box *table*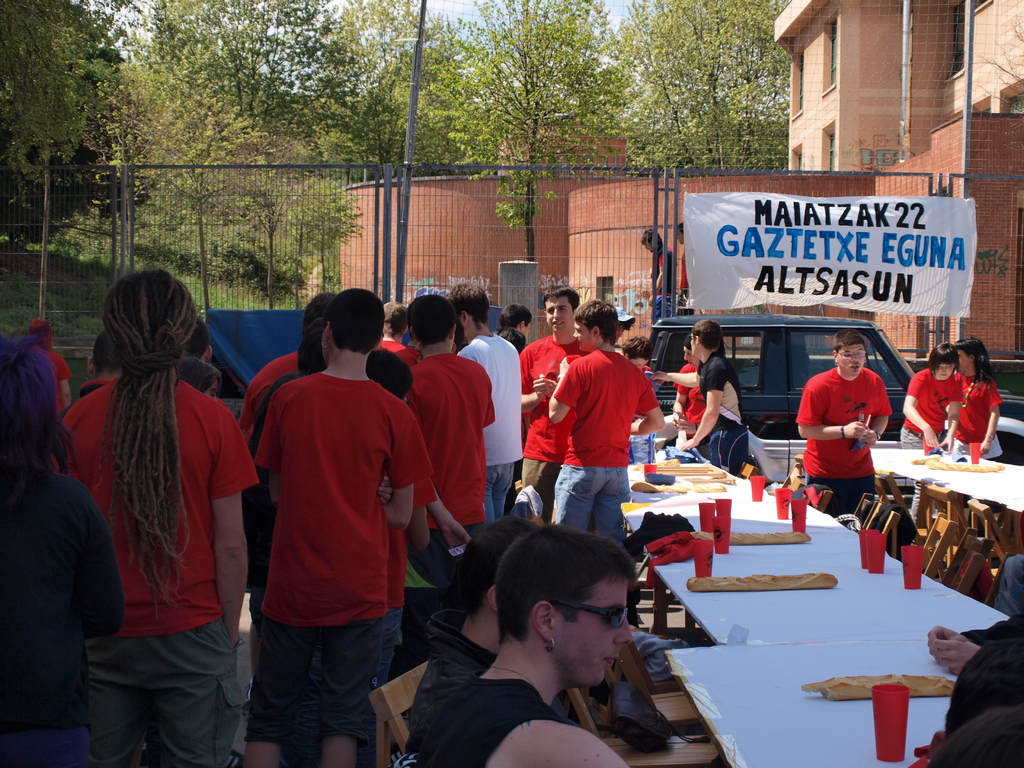
x1=624 y1=495 x2=1012 y2=647
